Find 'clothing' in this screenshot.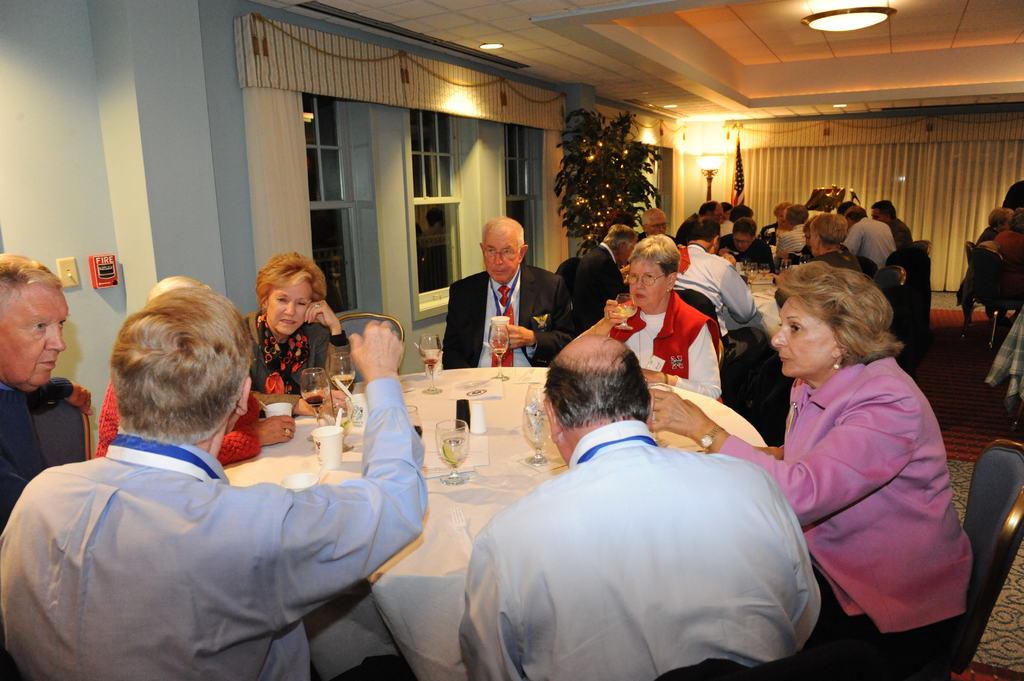
The bounding box for 'clothing' is rect(443, 269, 577, 363).
